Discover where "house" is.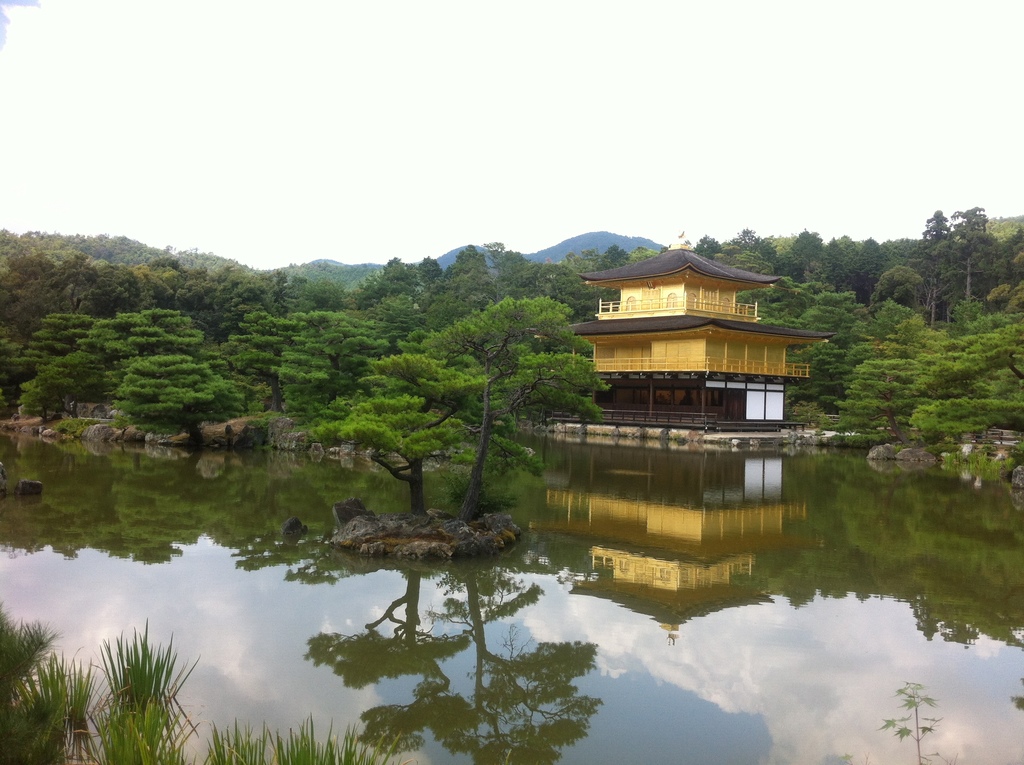
Discovered at bbox=[566, 216, 839, 429].
